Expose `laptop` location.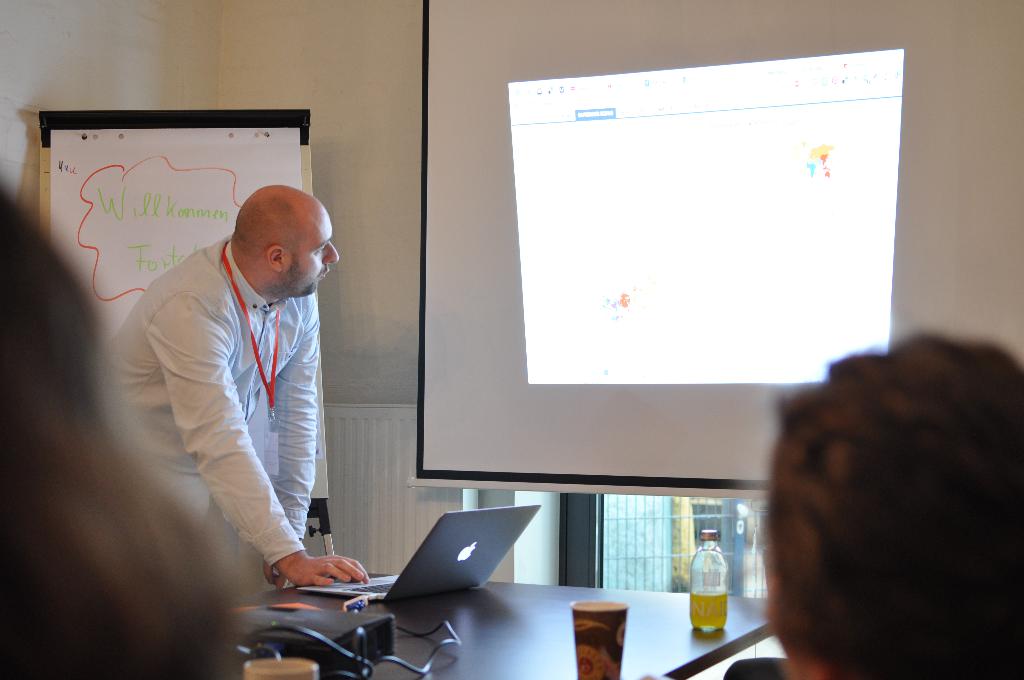
Exposed at box(297, 502, 537, 600).
